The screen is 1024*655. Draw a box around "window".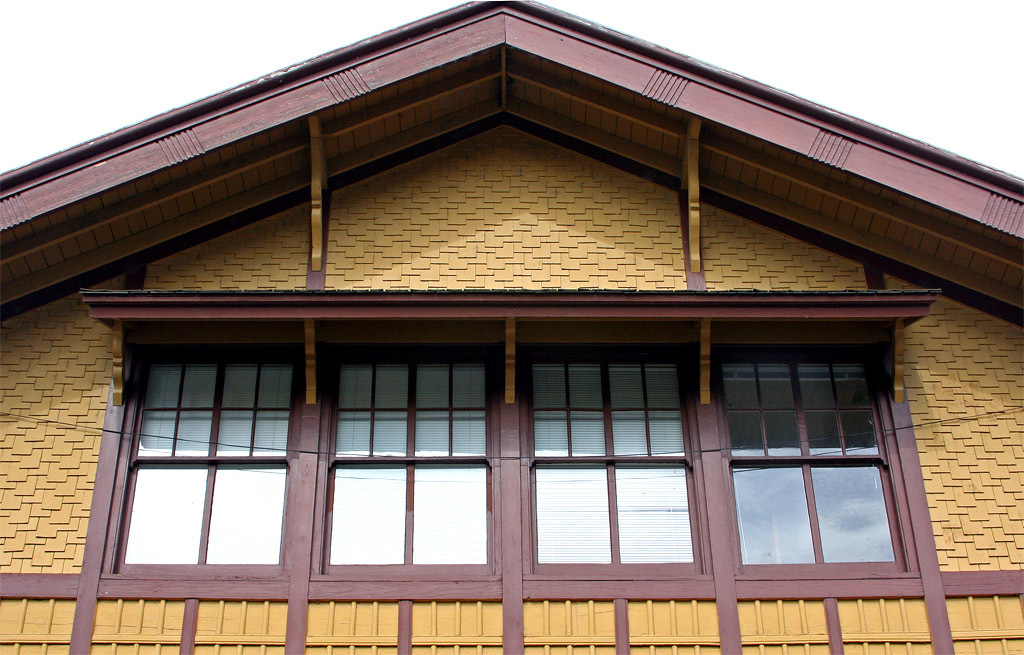
323,344,485,572.
